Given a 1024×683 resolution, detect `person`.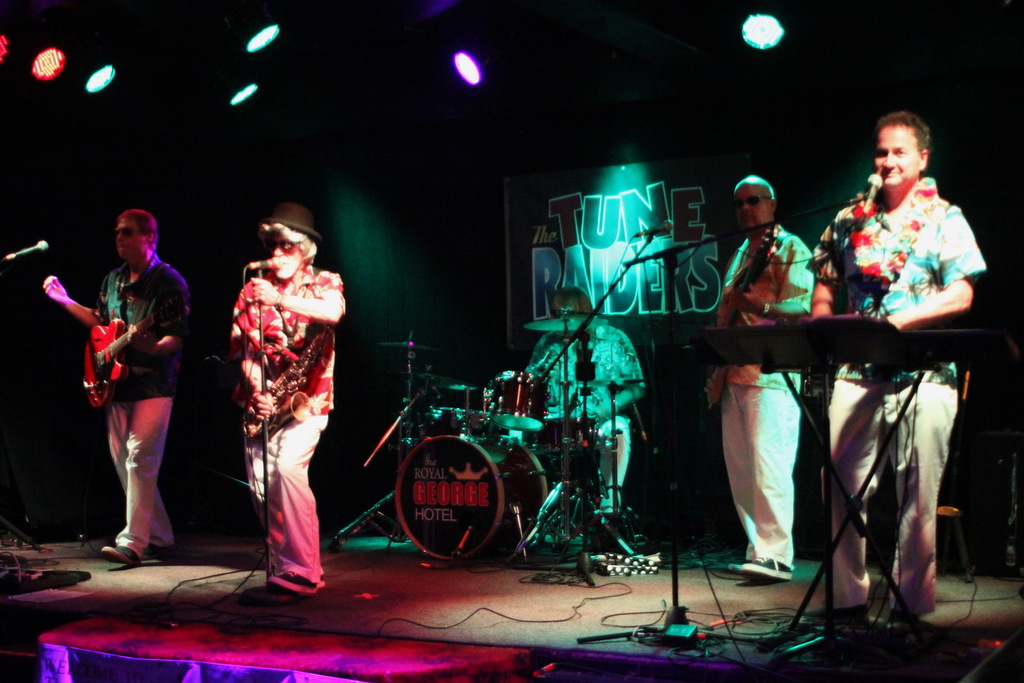
bbox=[42, 206, 184, 573].
